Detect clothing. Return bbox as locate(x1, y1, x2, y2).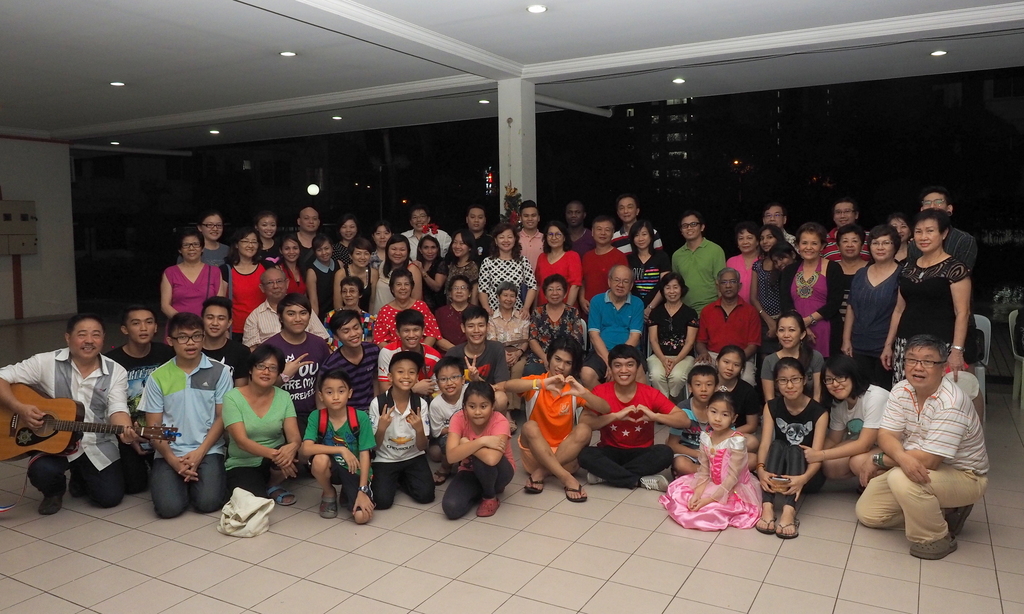
locate(750, 249, 795, 335).
